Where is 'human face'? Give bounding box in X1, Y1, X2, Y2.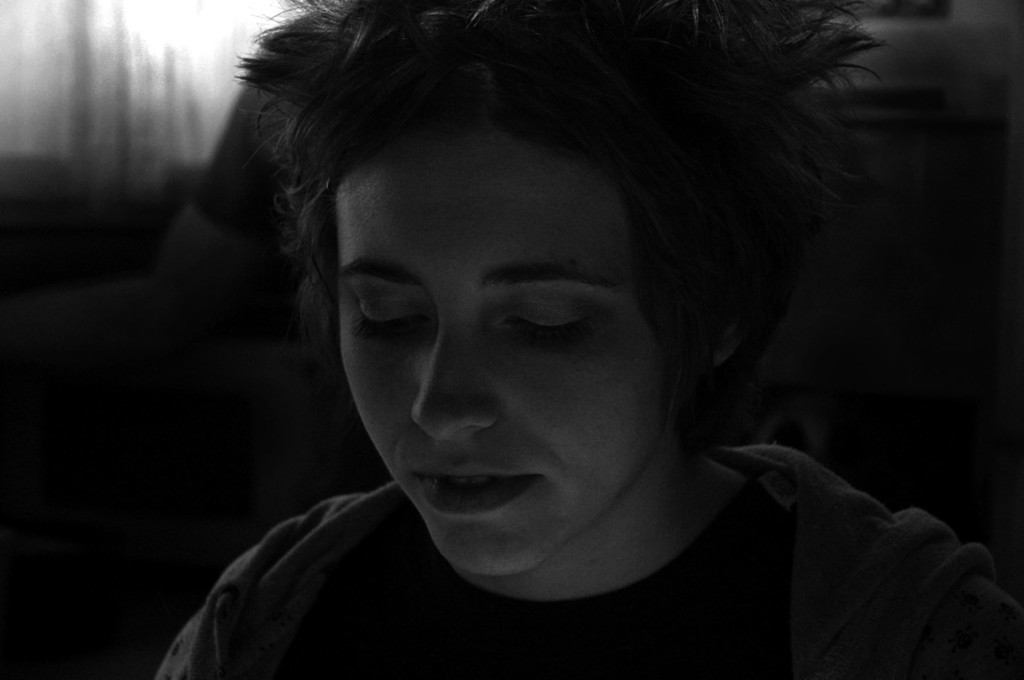
341, 132, 680, 577.
